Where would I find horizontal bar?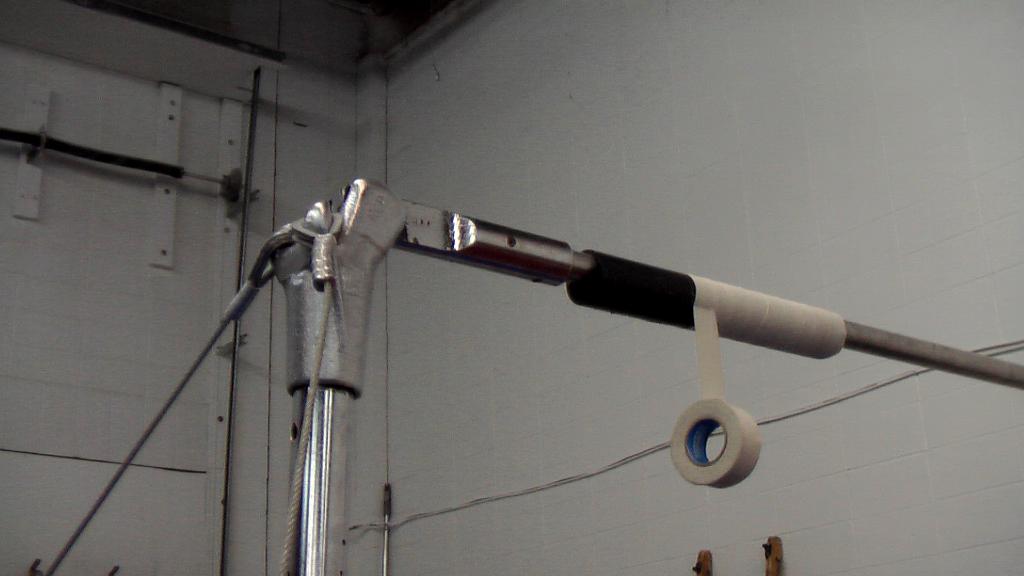
At (344,179,1023,388).
